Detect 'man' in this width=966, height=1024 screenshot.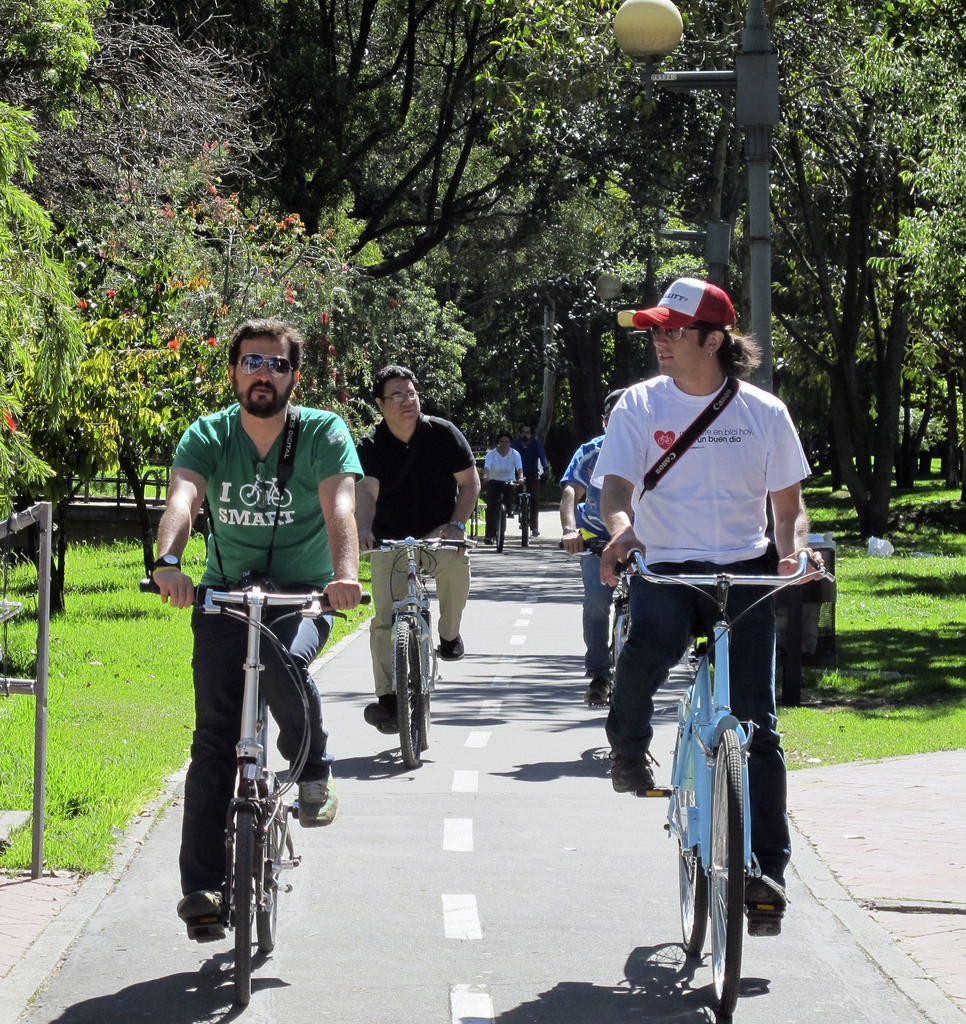
Detection: rect(512, 424, 551, 536).
